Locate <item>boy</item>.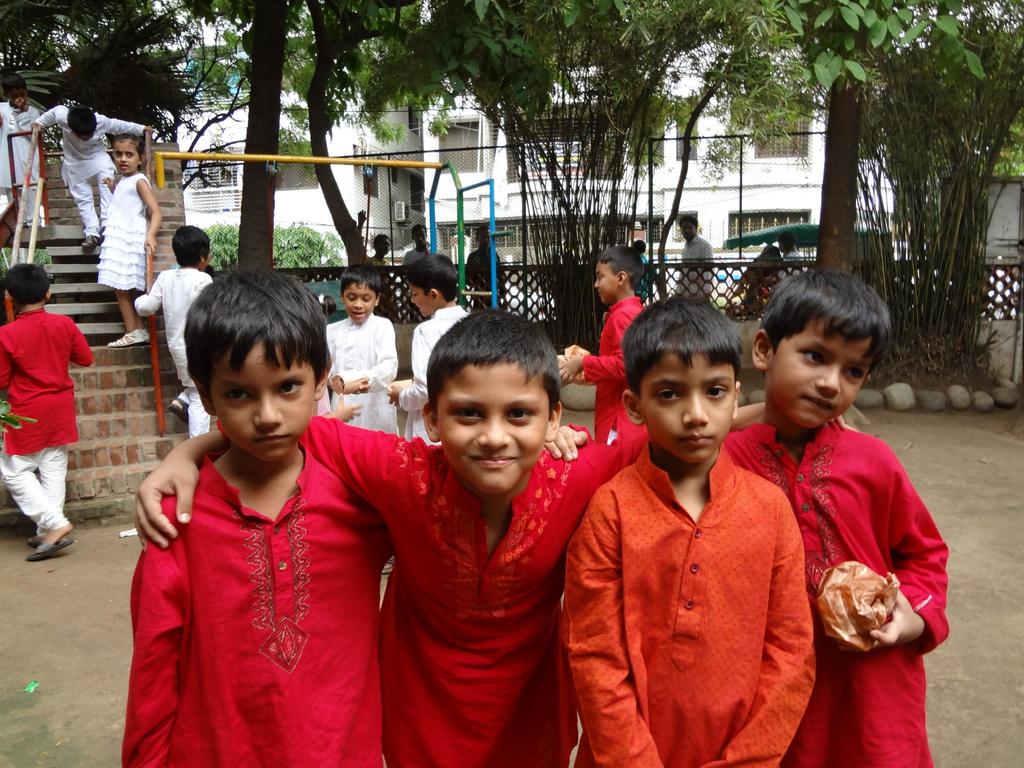
Bounding box: [x1=30, y1=102, x2=154, y2=247].
